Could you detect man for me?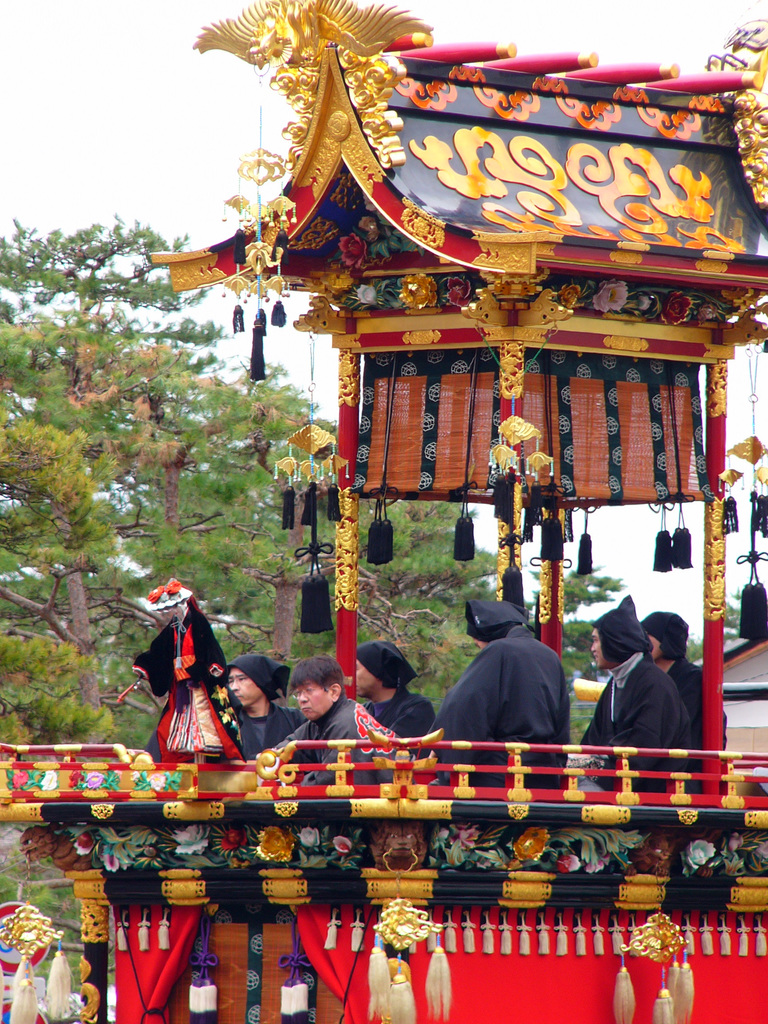
Detection result: 217,653,305,760.
